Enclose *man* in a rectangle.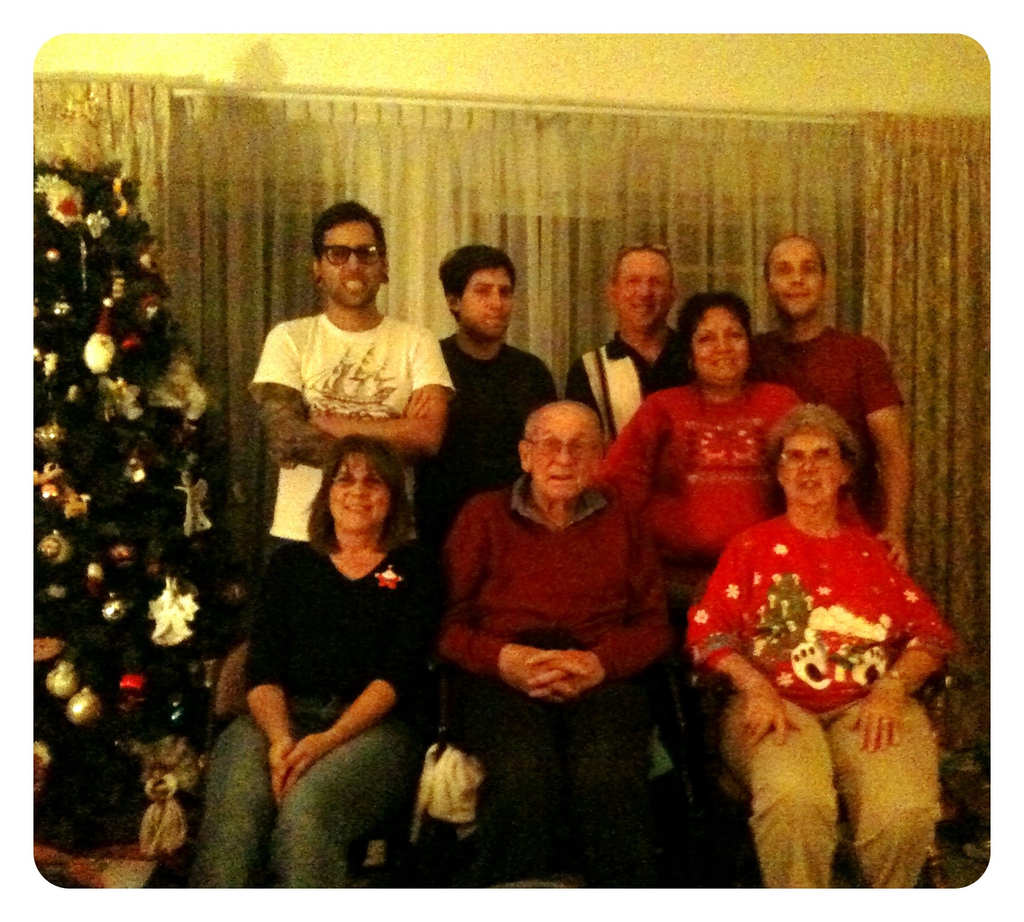
bbox(406, 369, 696, 855).
